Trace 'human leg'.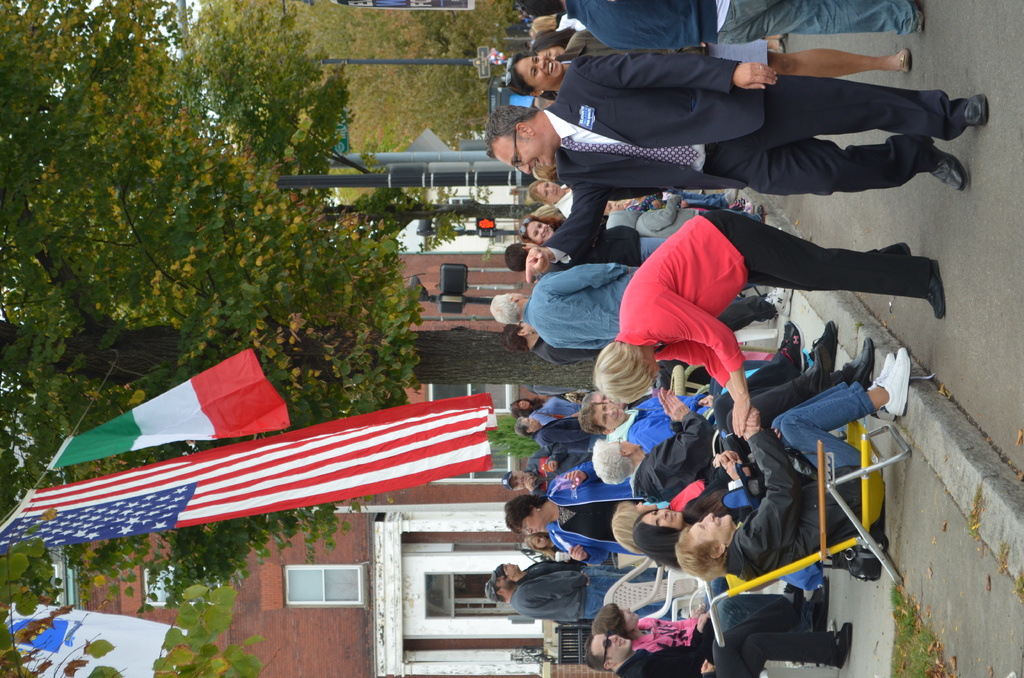
Traced to [left=730, top=216, right=955, bottom=317].
